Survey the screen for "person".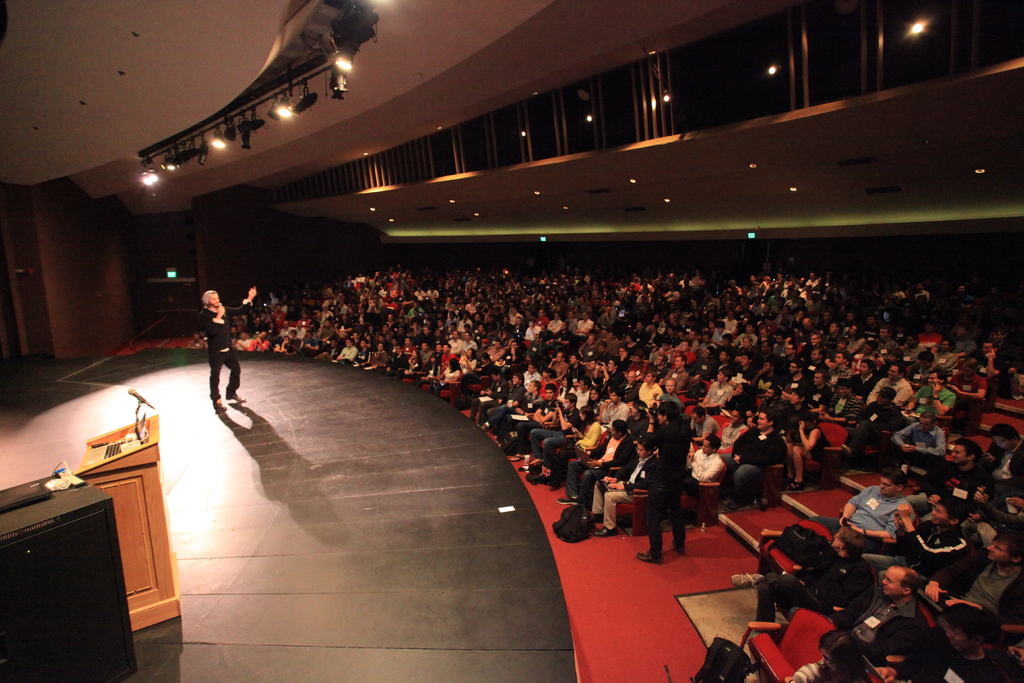
Survey found: box=[856, 563, 936, 635].
